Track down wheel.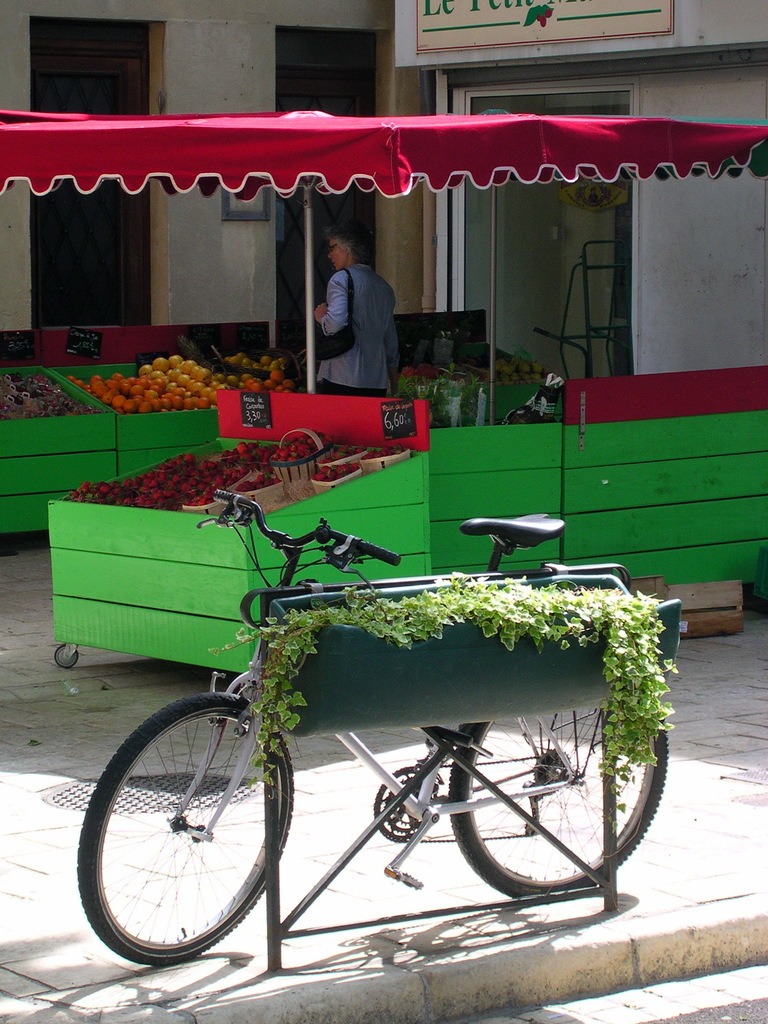
Tracked to region(76, 696, 296, 963).
